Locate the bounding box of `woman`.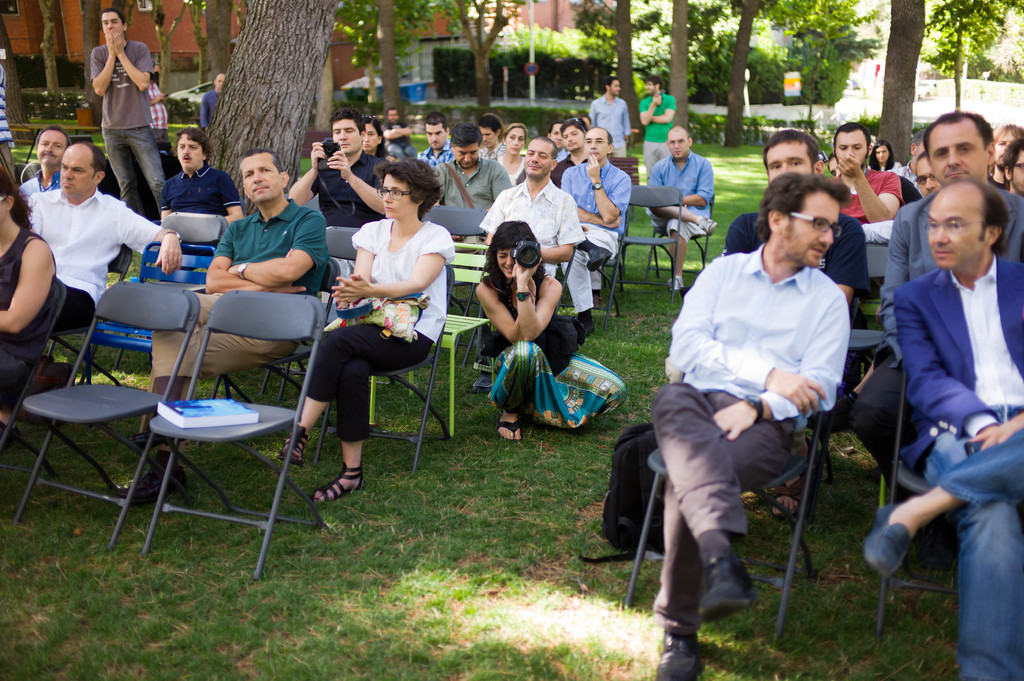
Bounding box: <bbox>474, 225, 630, 439</bbox>.
